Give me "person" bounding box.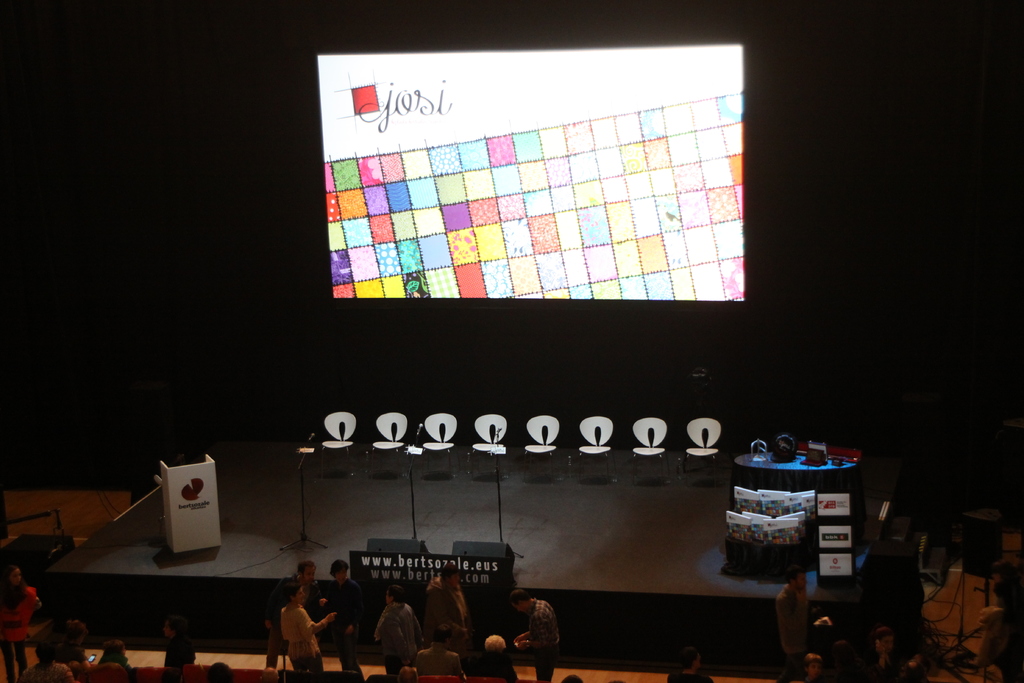
detection(420, 564, 476, 666).
